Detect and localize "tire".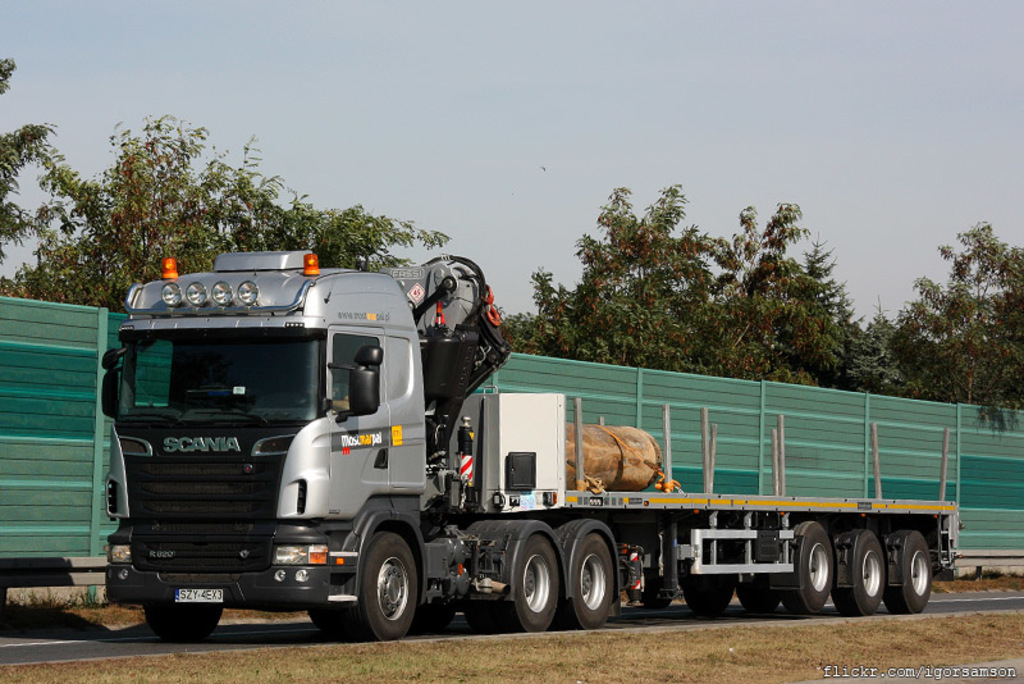
Localized at 682,576,737,611.
